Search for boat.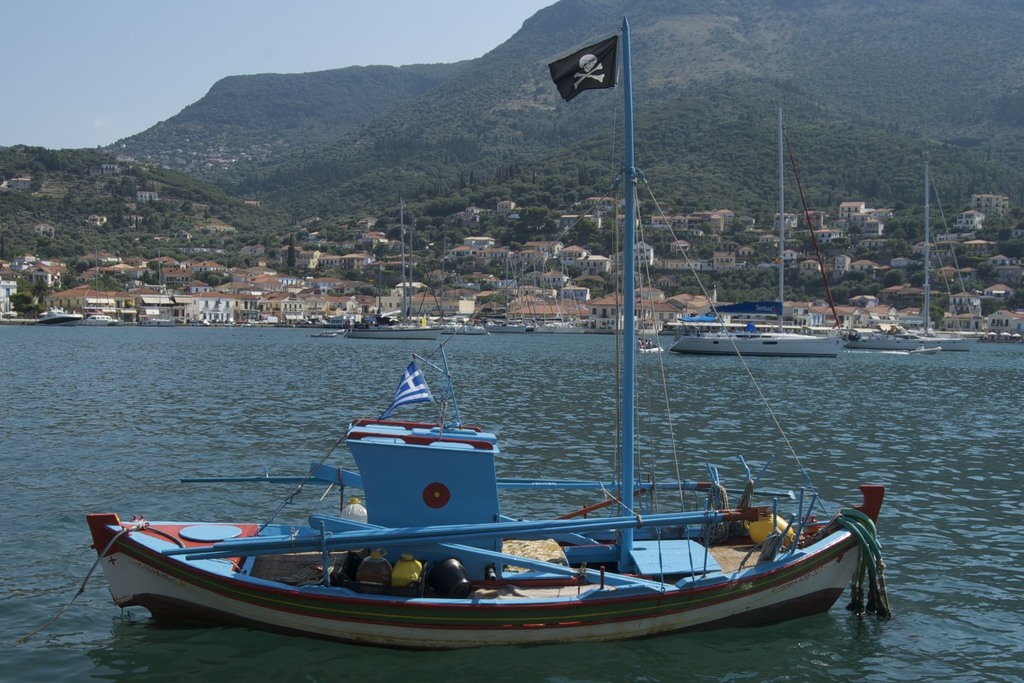
Found at rect(313, 332, 338, 340).
